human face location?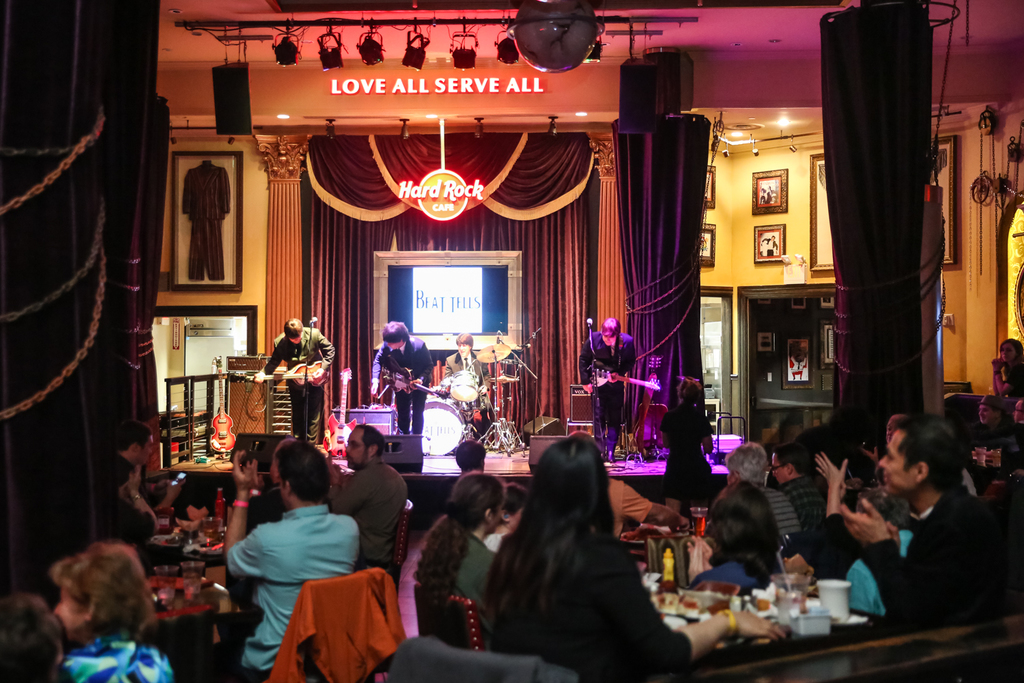
bbox(877, 438, 922, 492)
